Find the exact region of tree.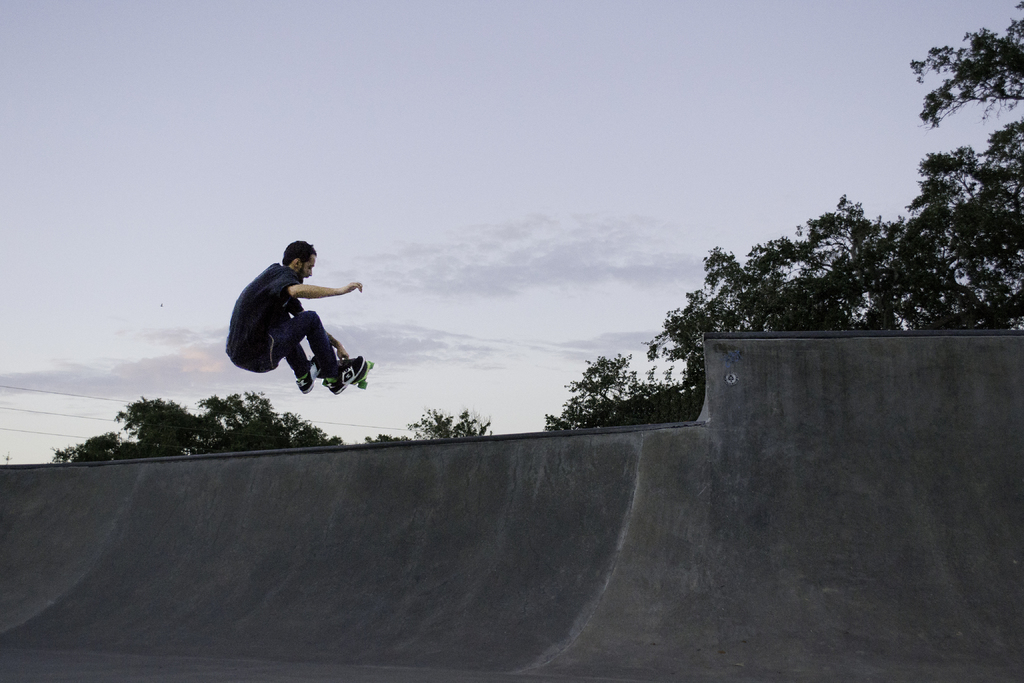
Exact region: Rect(540, 194, 902, 431).
